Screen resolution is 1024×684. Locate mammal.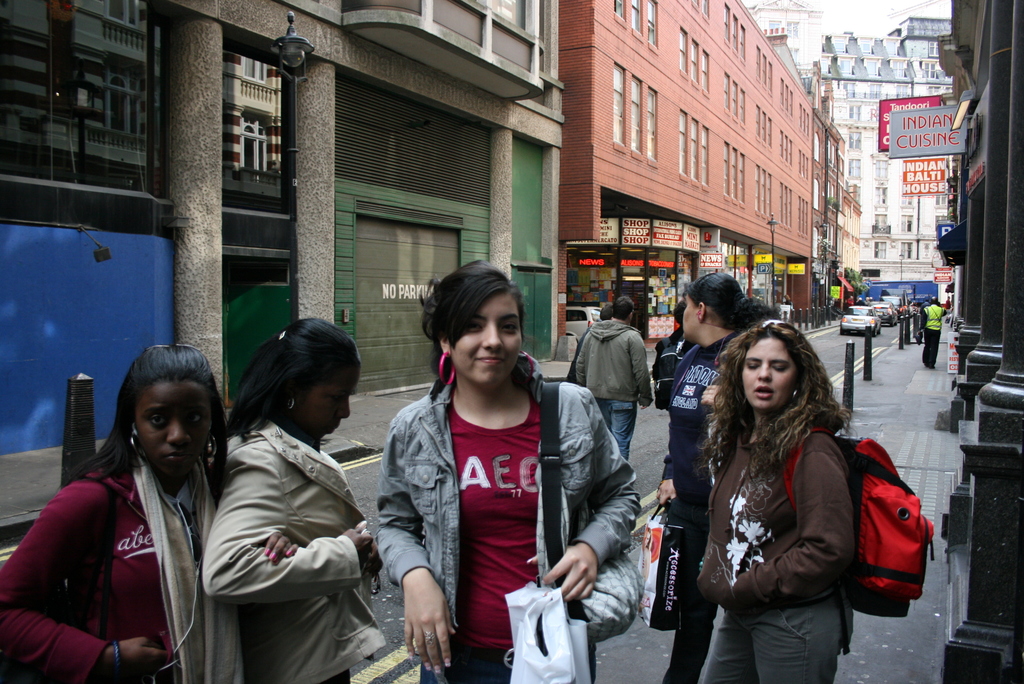
select_region(916, 293, 947, 366).
